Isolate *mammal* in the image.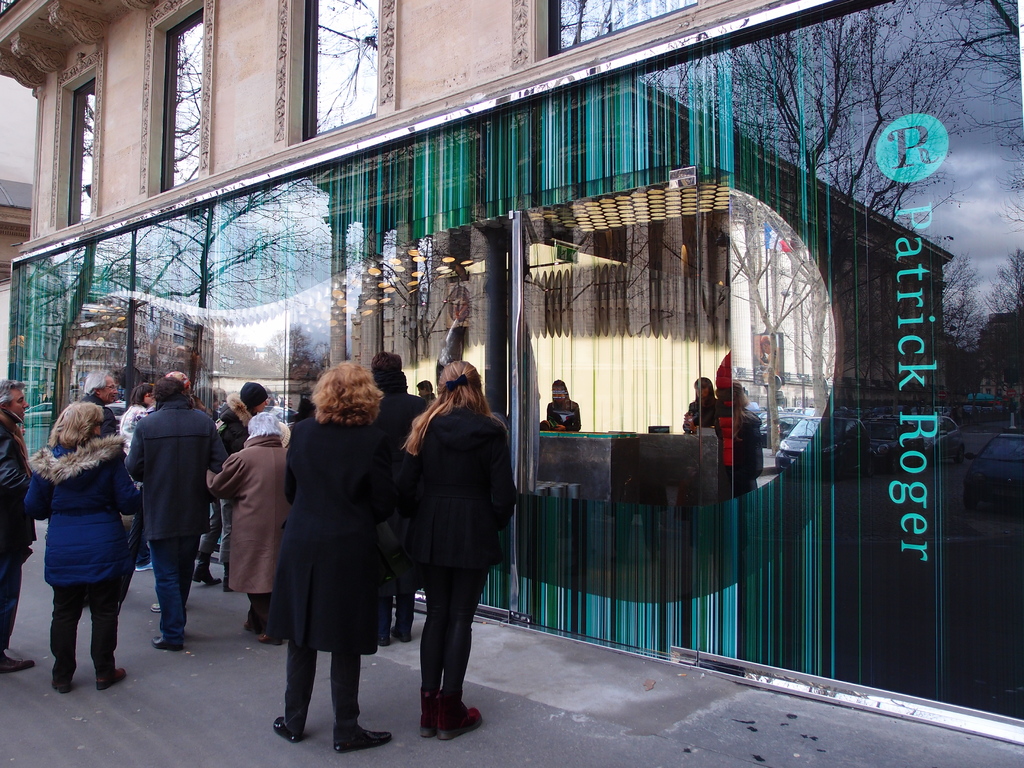
Isolated region: Rect(547, 381, 584, 430).
